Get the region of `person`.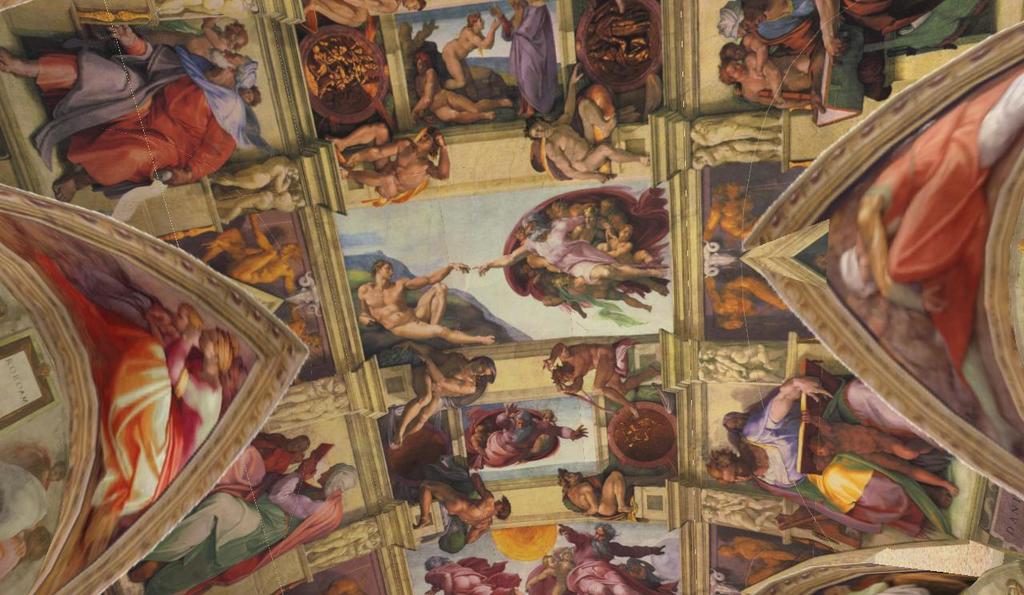
Rect(216, 186, 306, 207).
